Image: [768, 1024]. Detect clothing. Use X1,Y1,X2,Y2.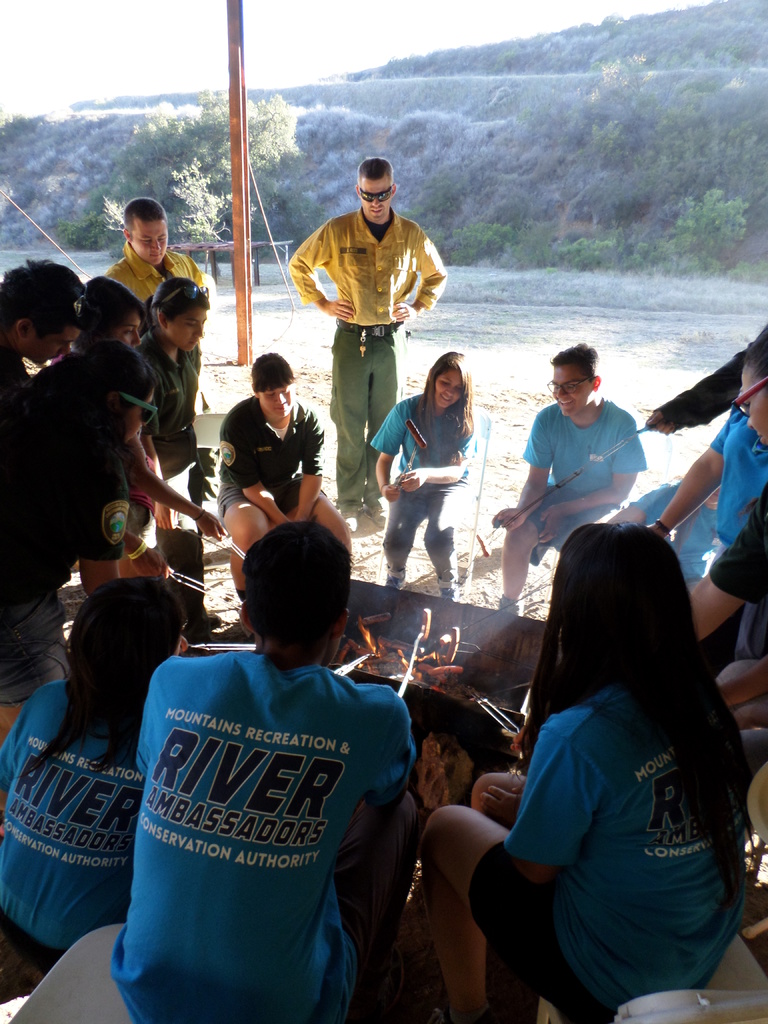
0,376,131,707.
